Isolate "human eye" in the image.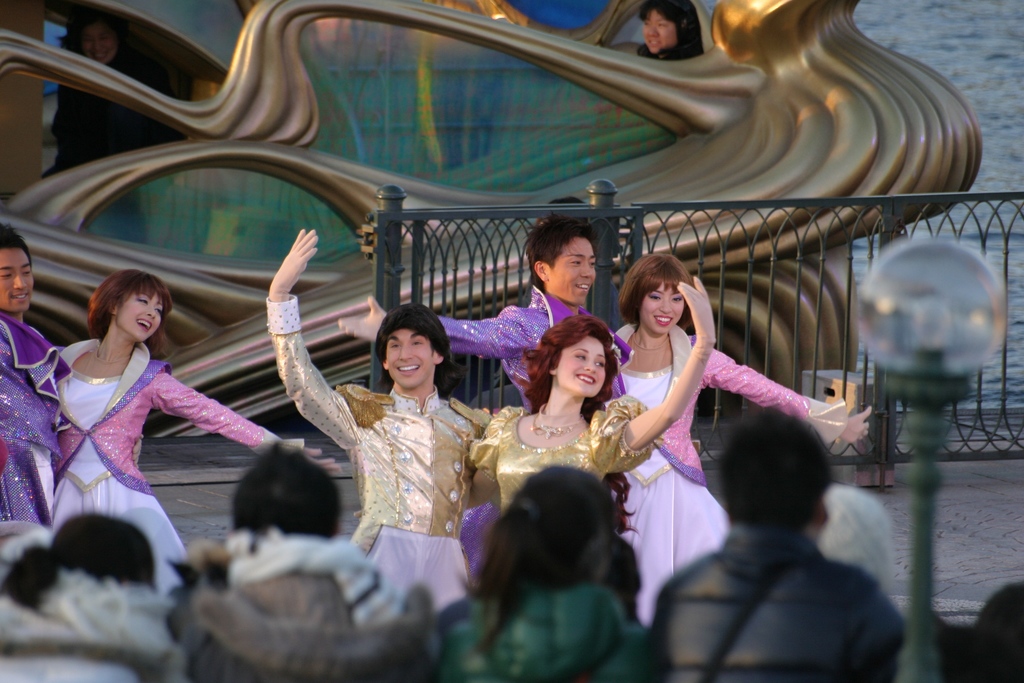
Isolated region: {"left": 656, "top": 21, "right": 668, "bottom": 28}.
